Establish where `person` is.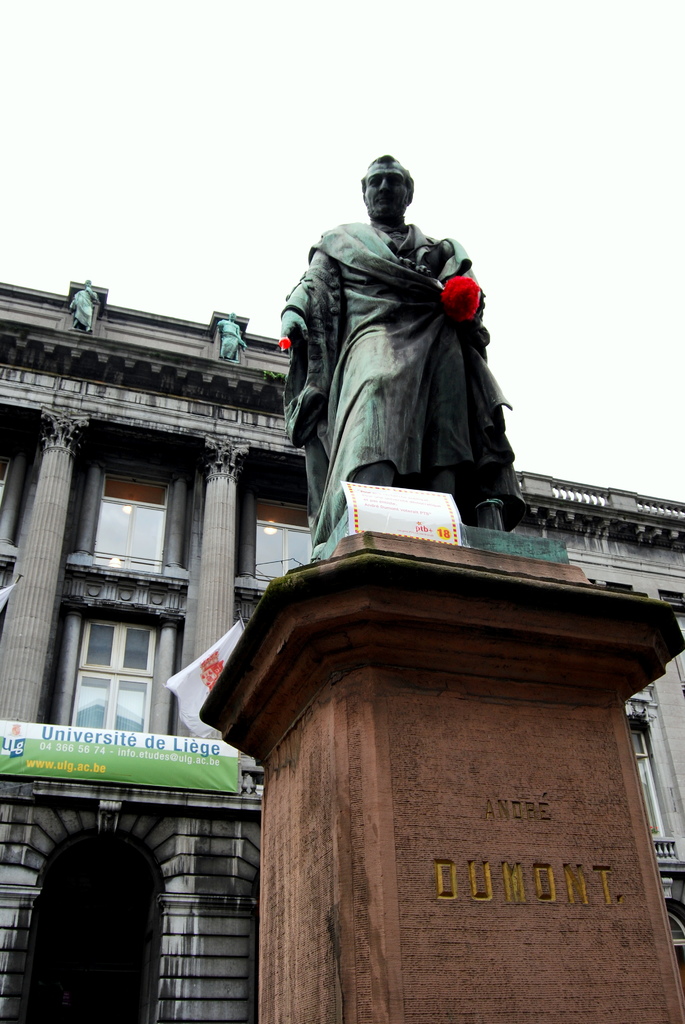
Established at [271, 149, 539, 531].
